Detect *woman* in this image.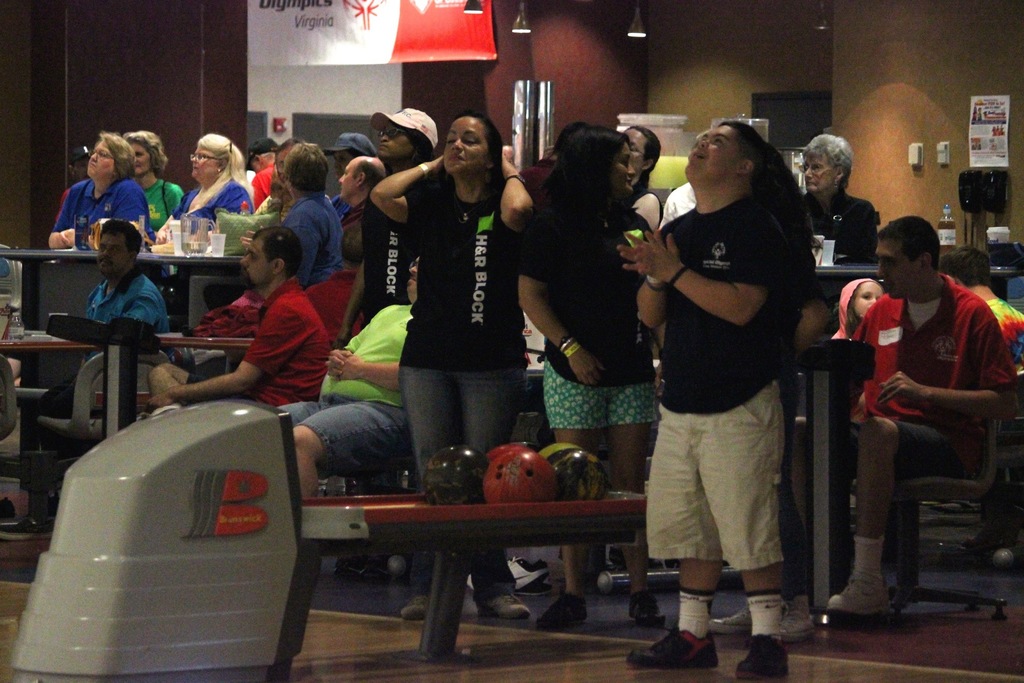
Detection: 40,131,152,243.
